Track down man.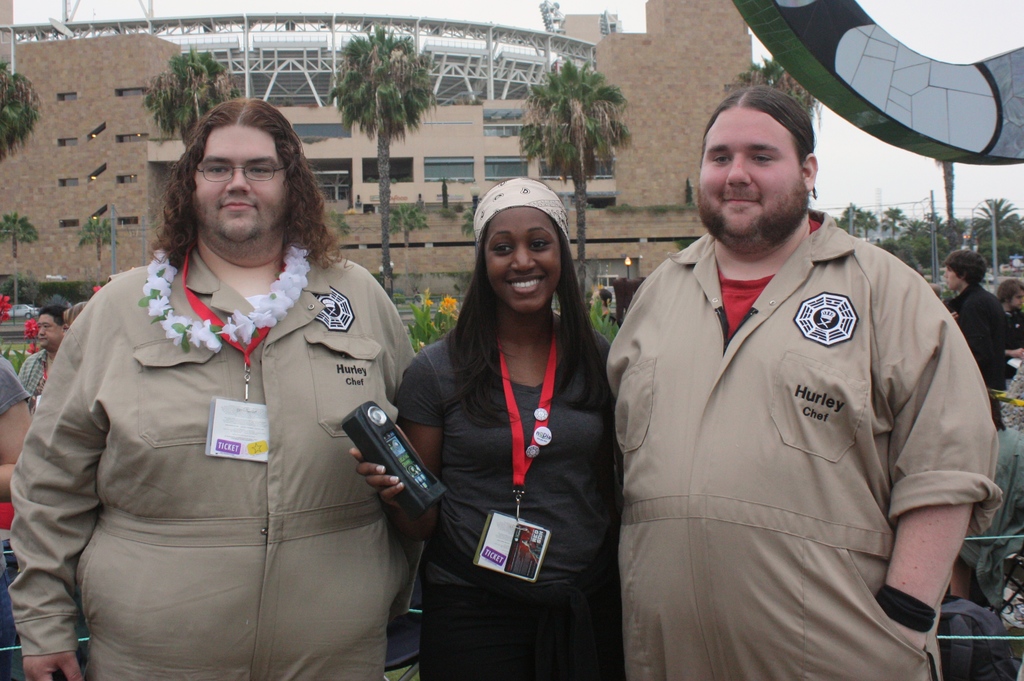
Tracked to rect(589, 67, 989, 671).
